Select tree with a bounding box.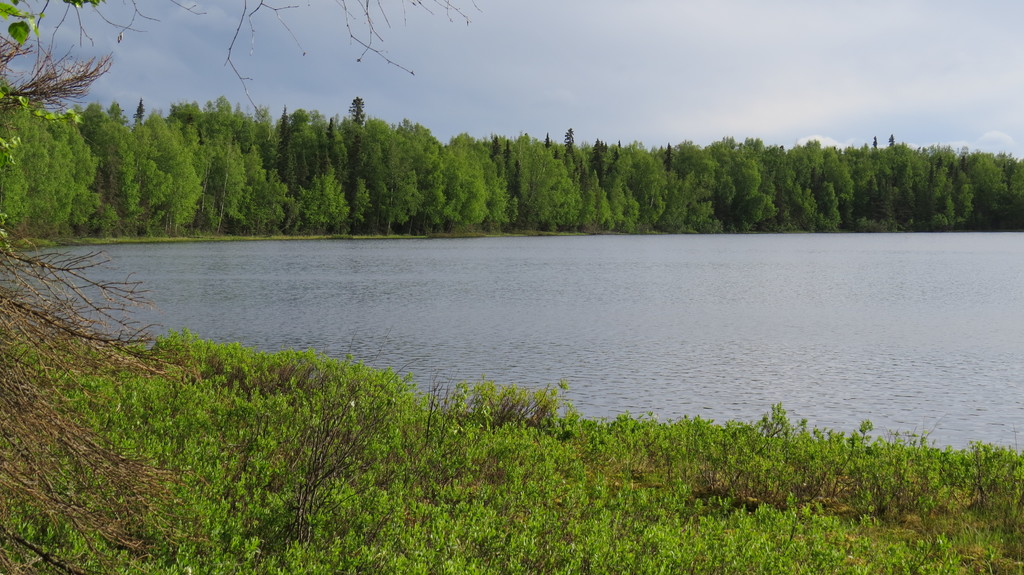
257/106/275/179.
